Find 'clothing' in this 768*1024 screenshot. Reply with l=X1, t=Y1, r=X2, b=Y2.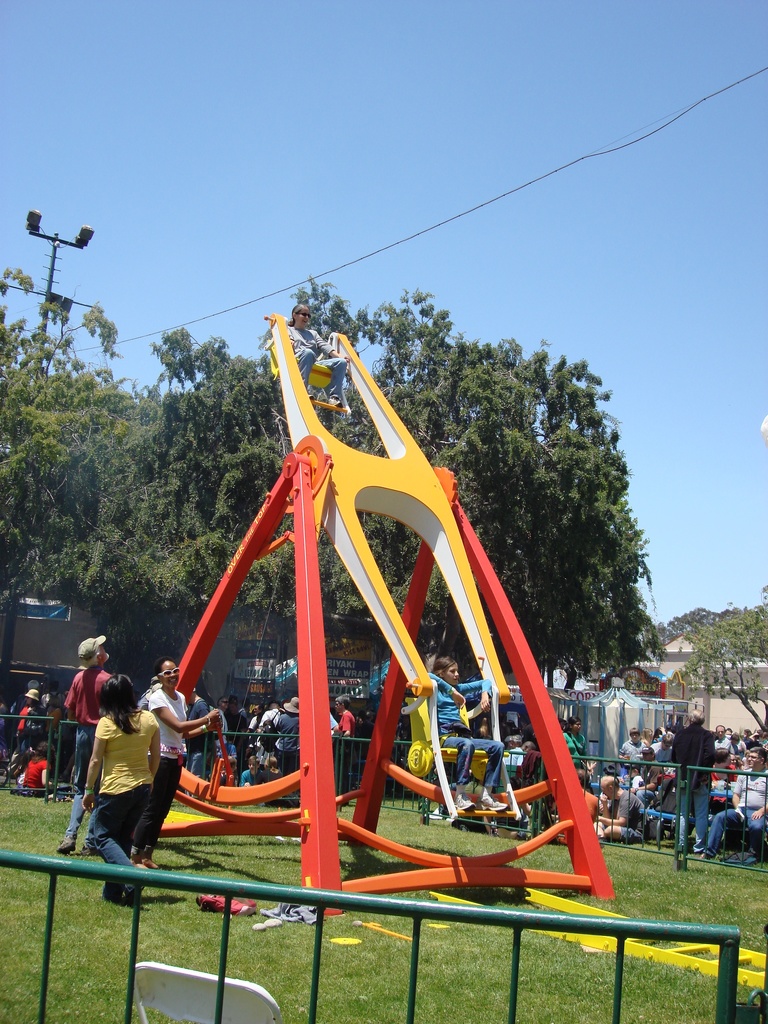
l=427, t=678, r=502, b=796.
